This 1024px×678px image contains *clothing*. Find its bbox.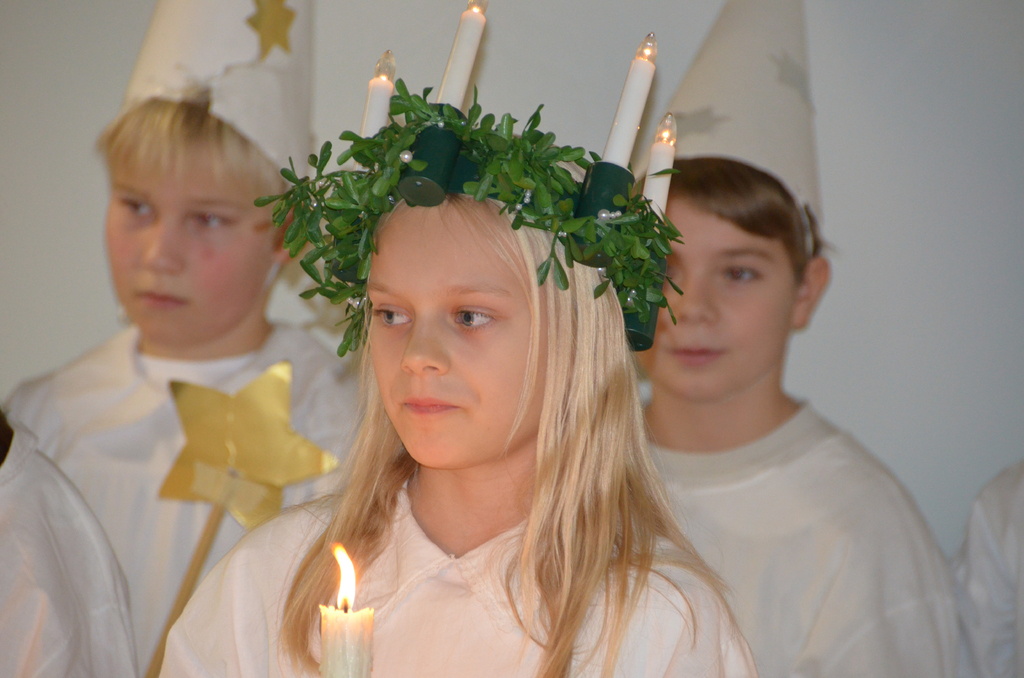
[left=166, top=424, right=792, bottom=677].
